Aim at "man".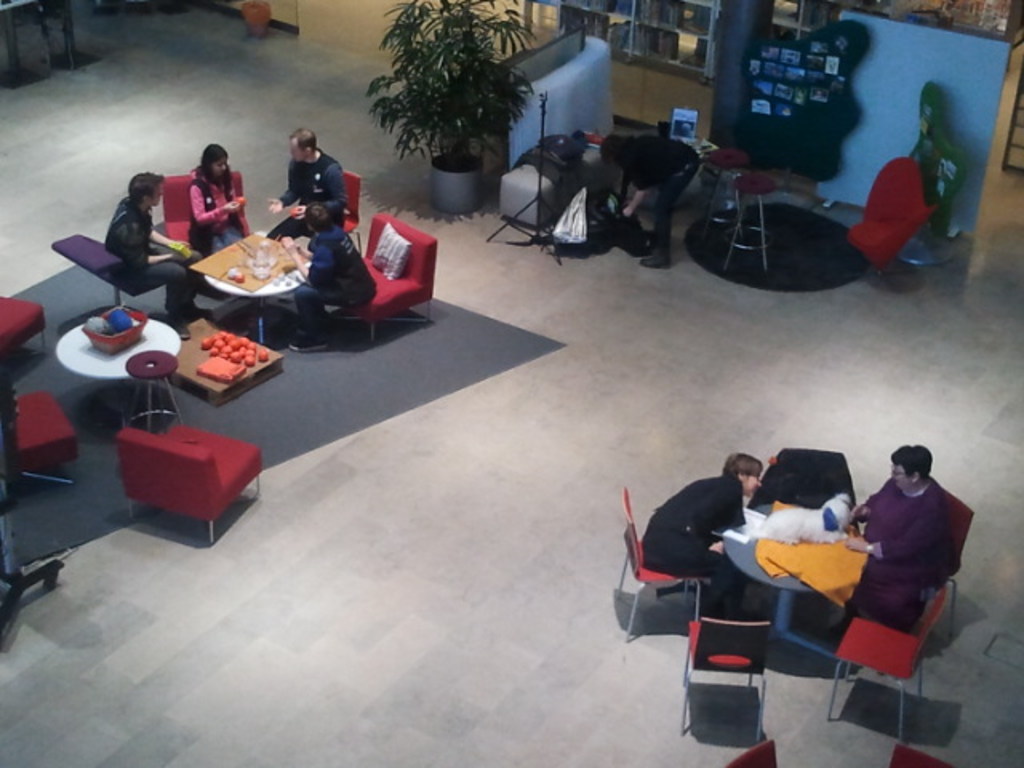
Aimed at crop(834, 438, 978, 699).
